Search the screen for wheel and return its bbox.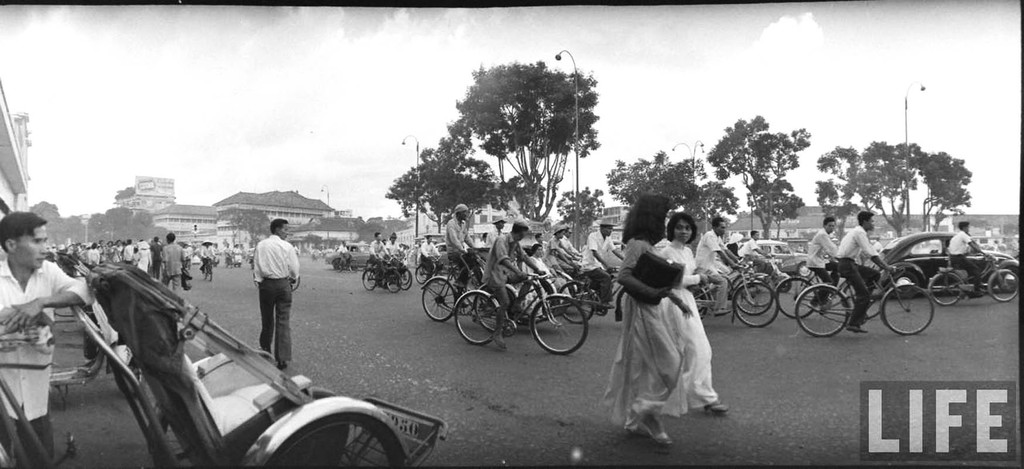
Found: (x1=413, y1=265, x2=429, y2=286).
